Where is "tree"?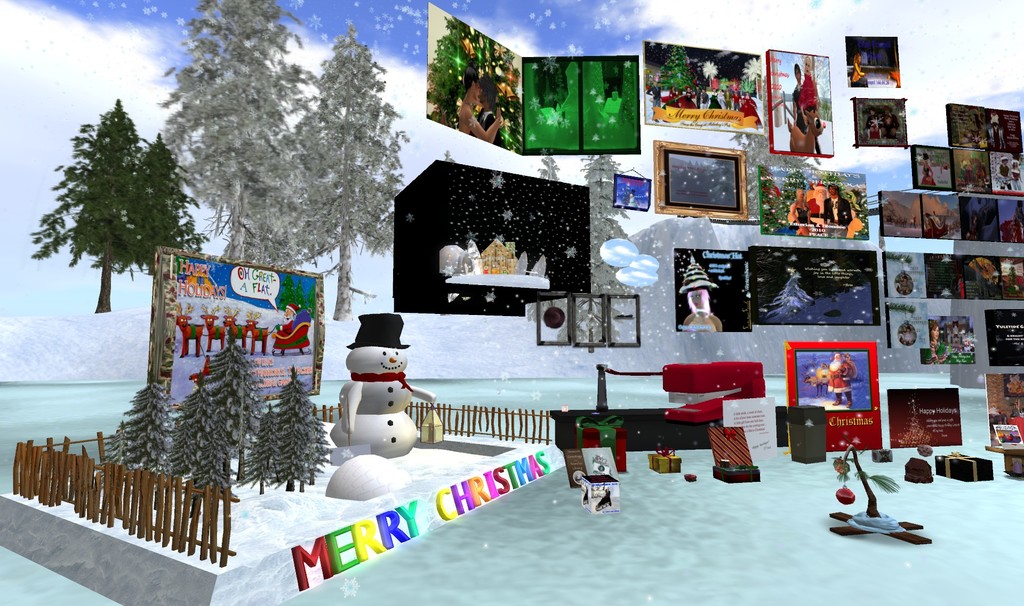
crop(426, 12, 515, 153).
